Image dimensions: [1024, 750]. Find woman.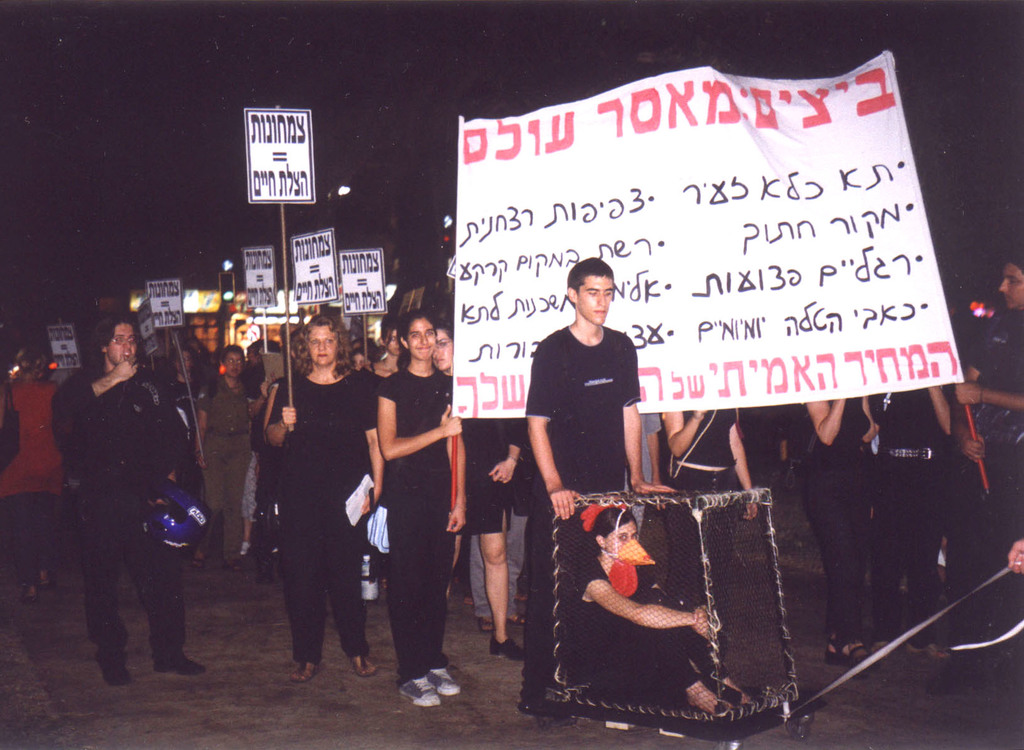
<bbox>430, 322, 530, 663</bbox>.
